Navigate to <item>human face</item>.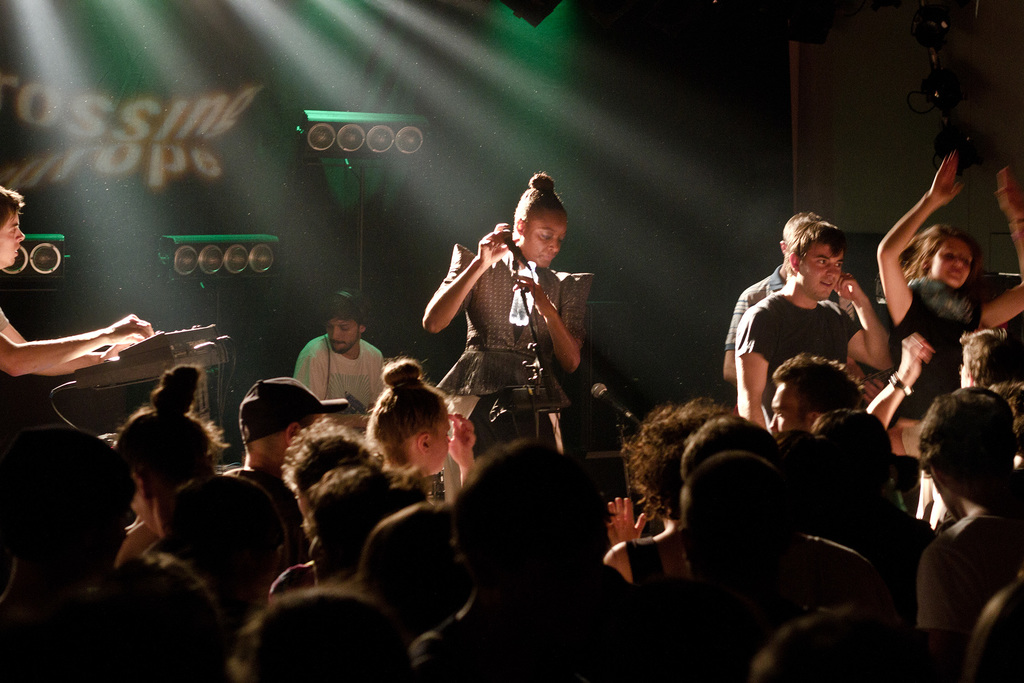
Navigation target: [328,319,360,349].
